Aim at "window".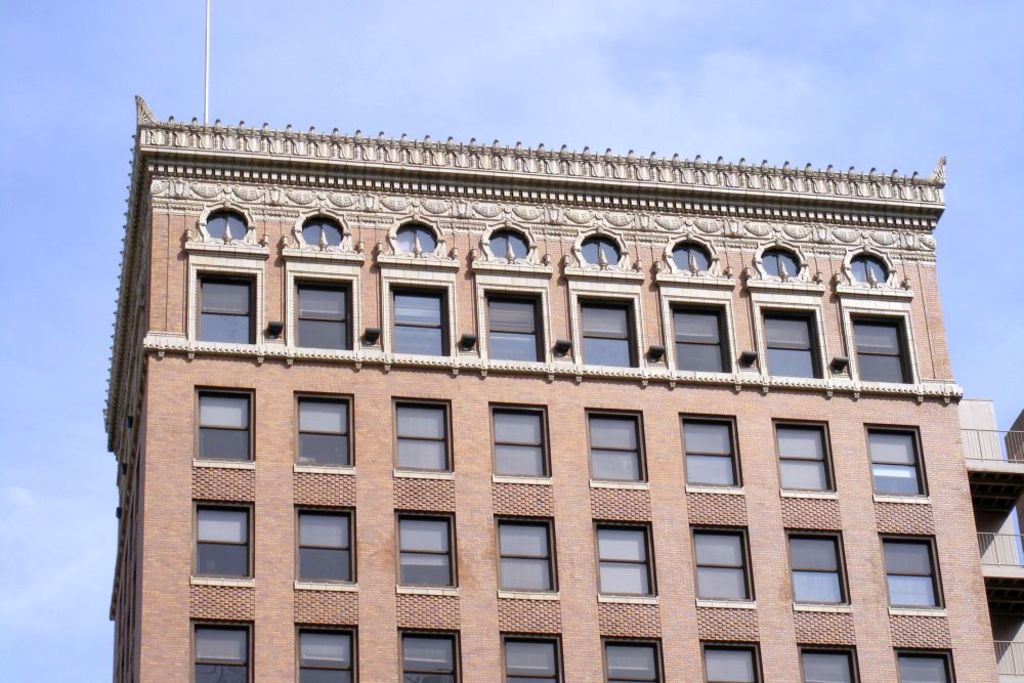
Aimed at (x1=194, y1=271, x2=261, y2=345).
